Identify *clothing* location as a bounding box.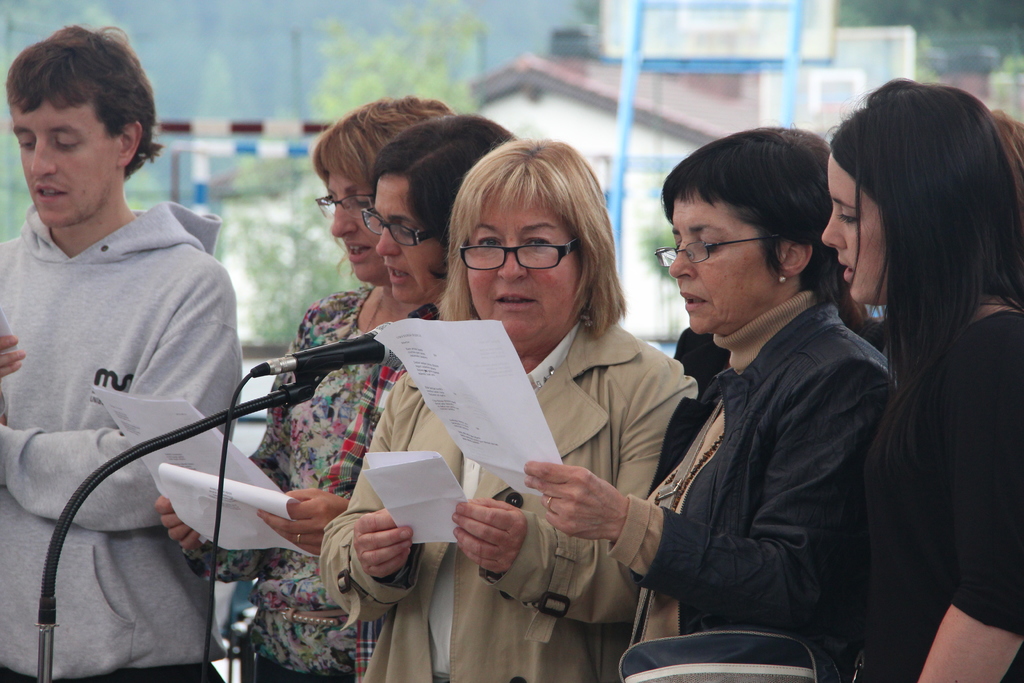
x1=330 y1=305 x2=437 y2=493.
